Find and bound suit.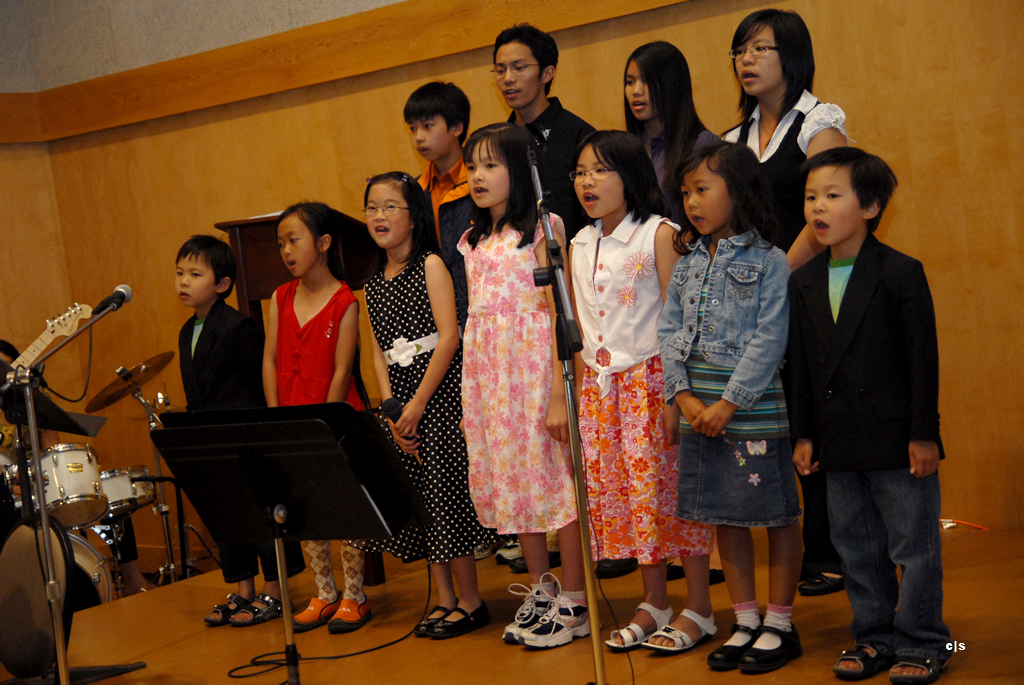
Bound: 175,296,260,412.
